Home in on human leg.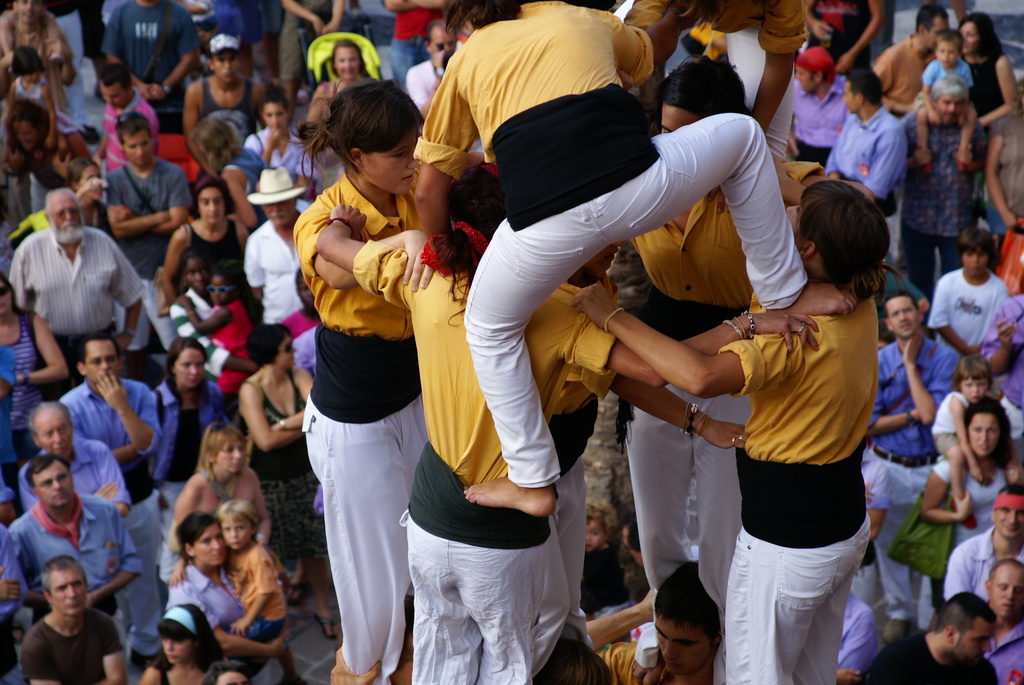
Homed in at [left=728, top=534, right=852, bottom=684].
